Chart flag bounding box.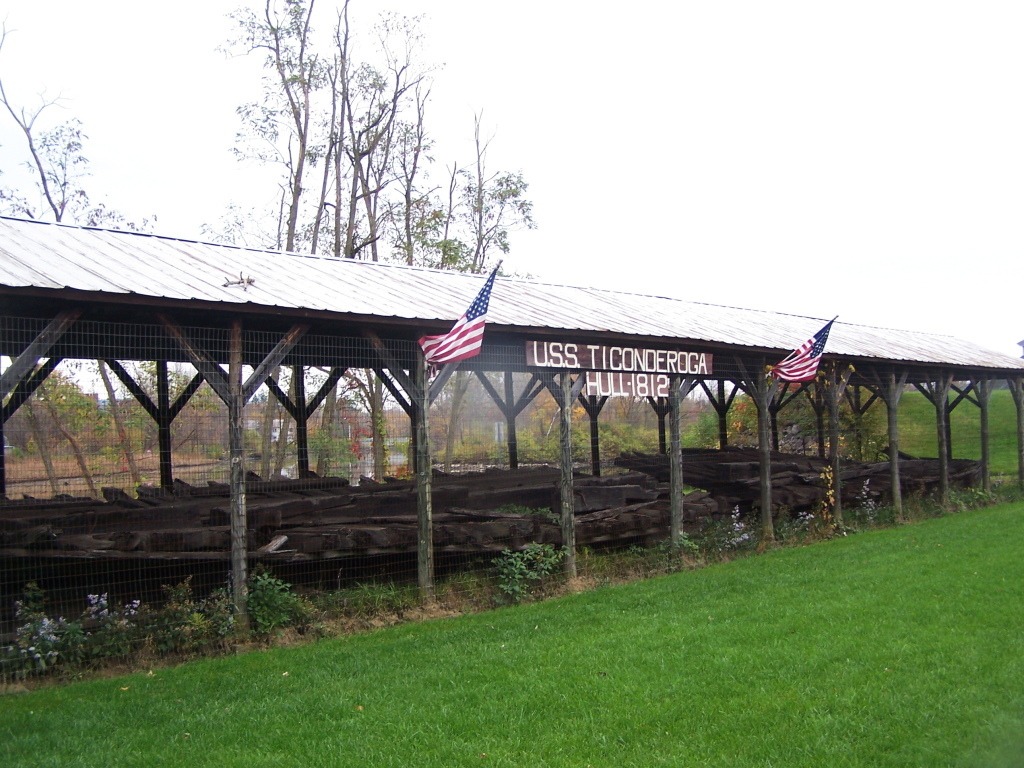
Charted: 413/253/503/381.
